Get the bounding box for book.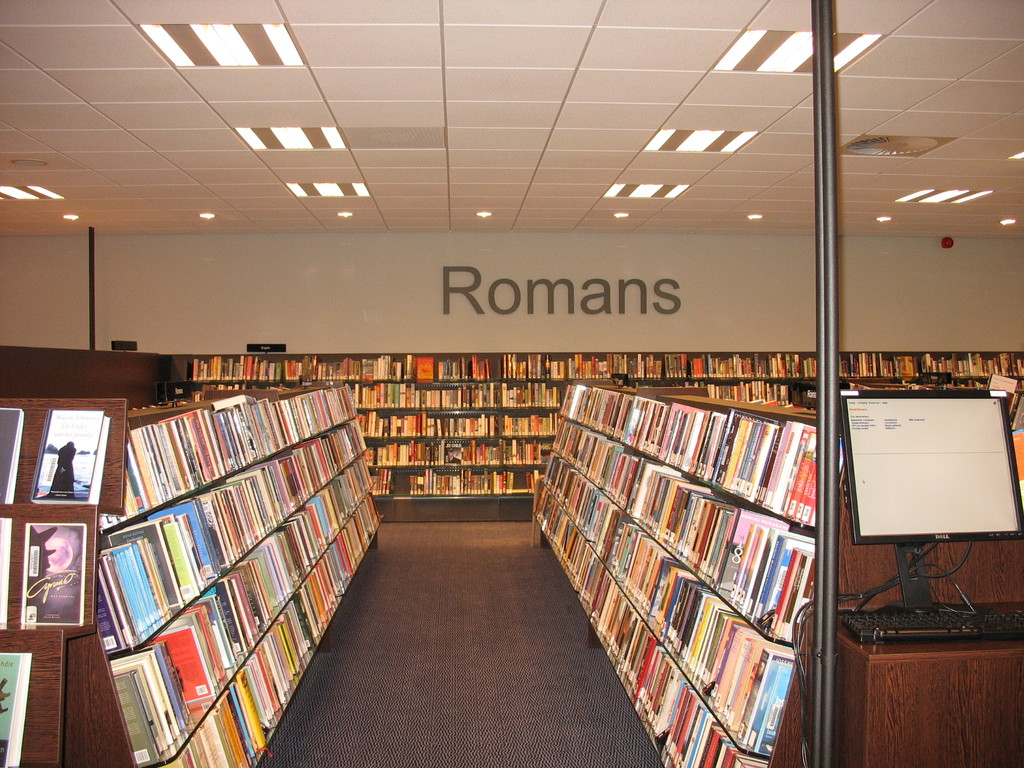
bbox(0, 404, 24, 504).
